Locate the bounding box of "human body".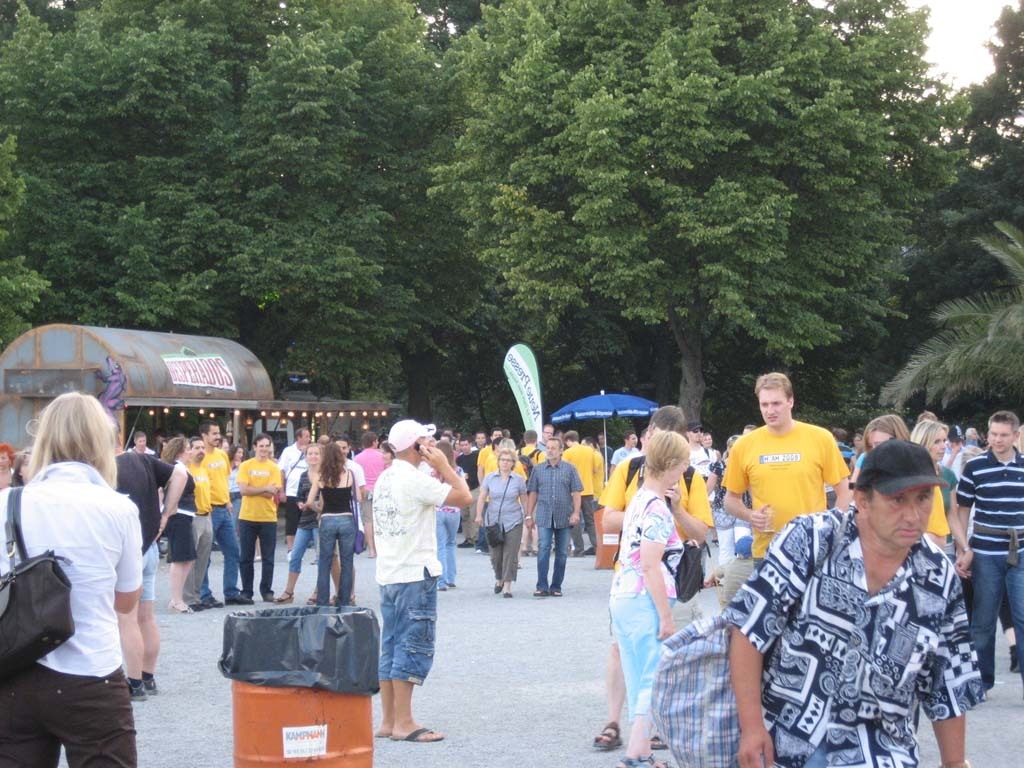
Bounding box: (523, 433, 539, 470).
